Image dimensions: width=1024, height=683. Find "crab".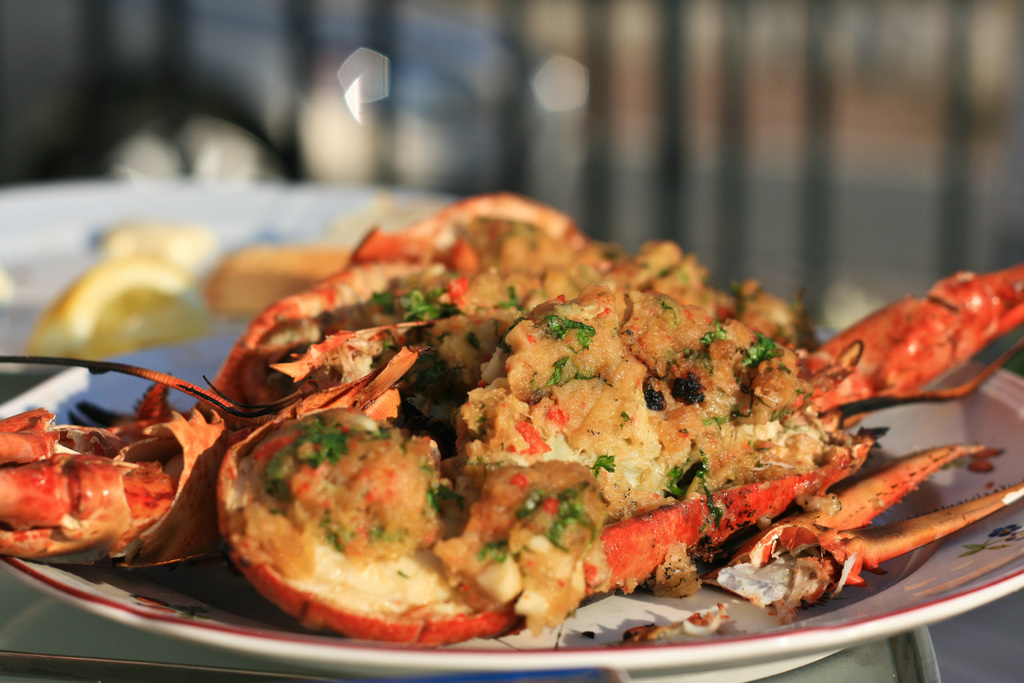
bbox=[0, 190, 1023, 650].
